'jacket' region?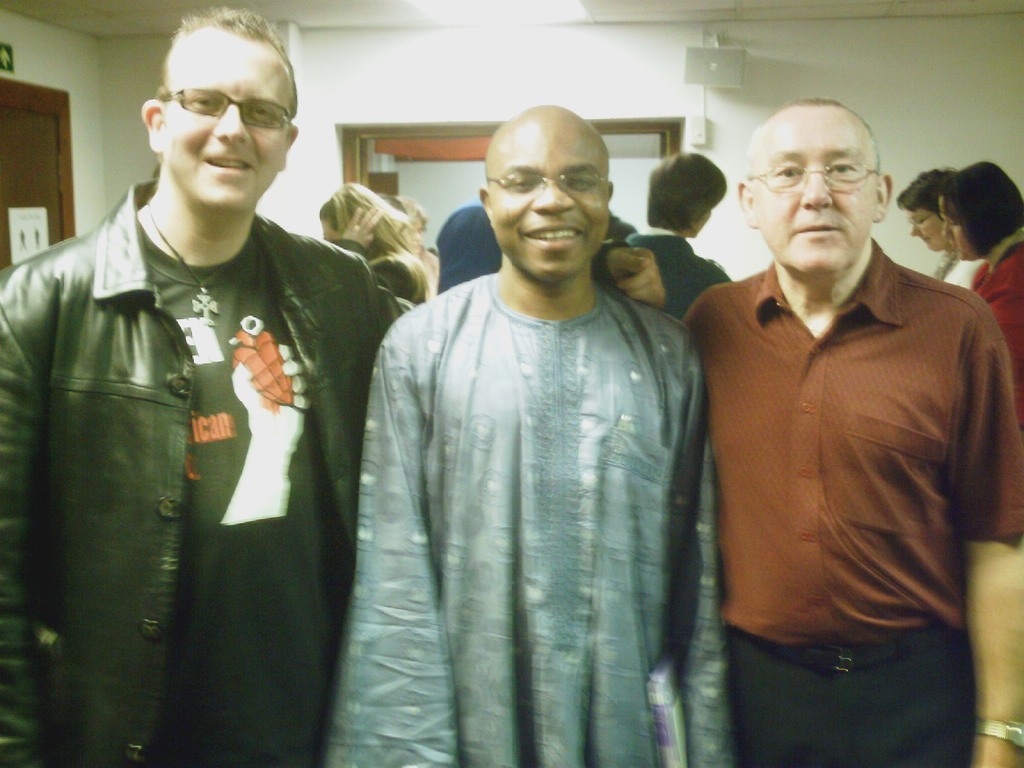
bbox=(974, 227, 1023, 430)
